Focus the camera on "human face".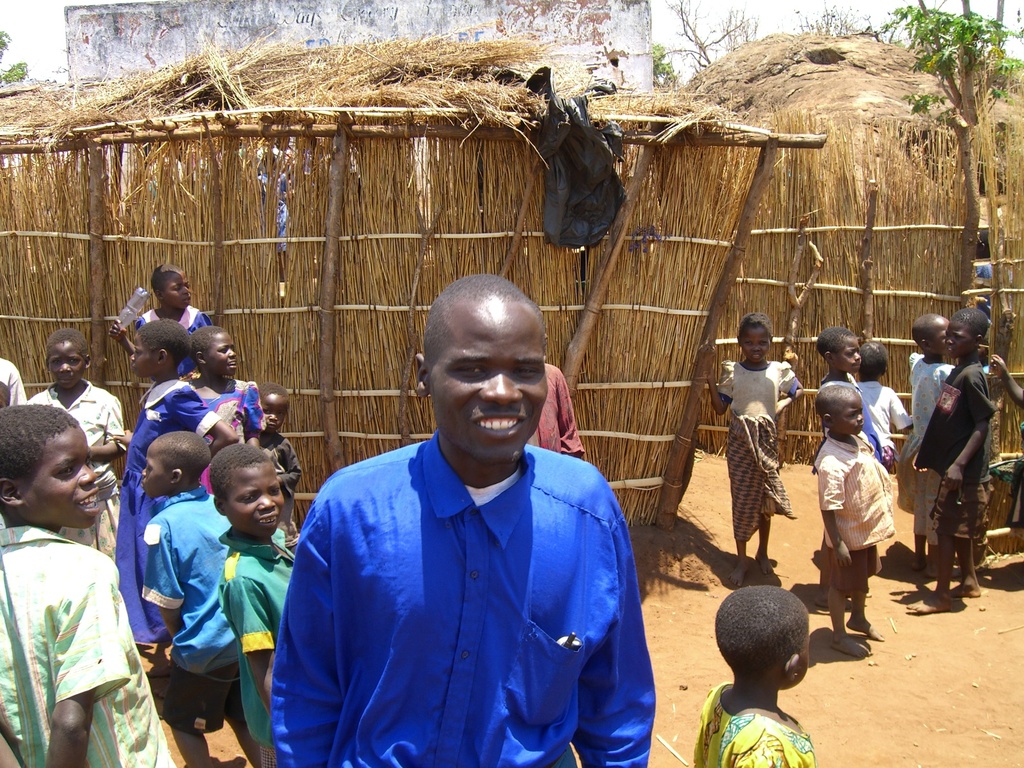
Focus region: <box>426,300,548,463</box>.
